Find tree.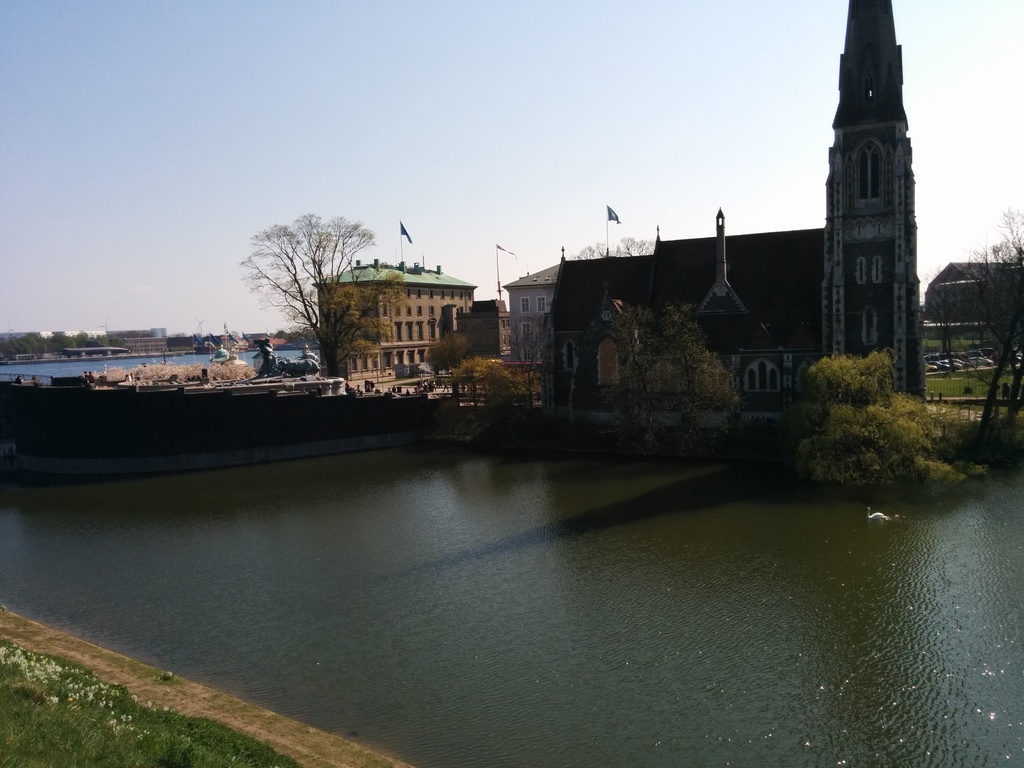
crop(572, 237, 650, 265).
